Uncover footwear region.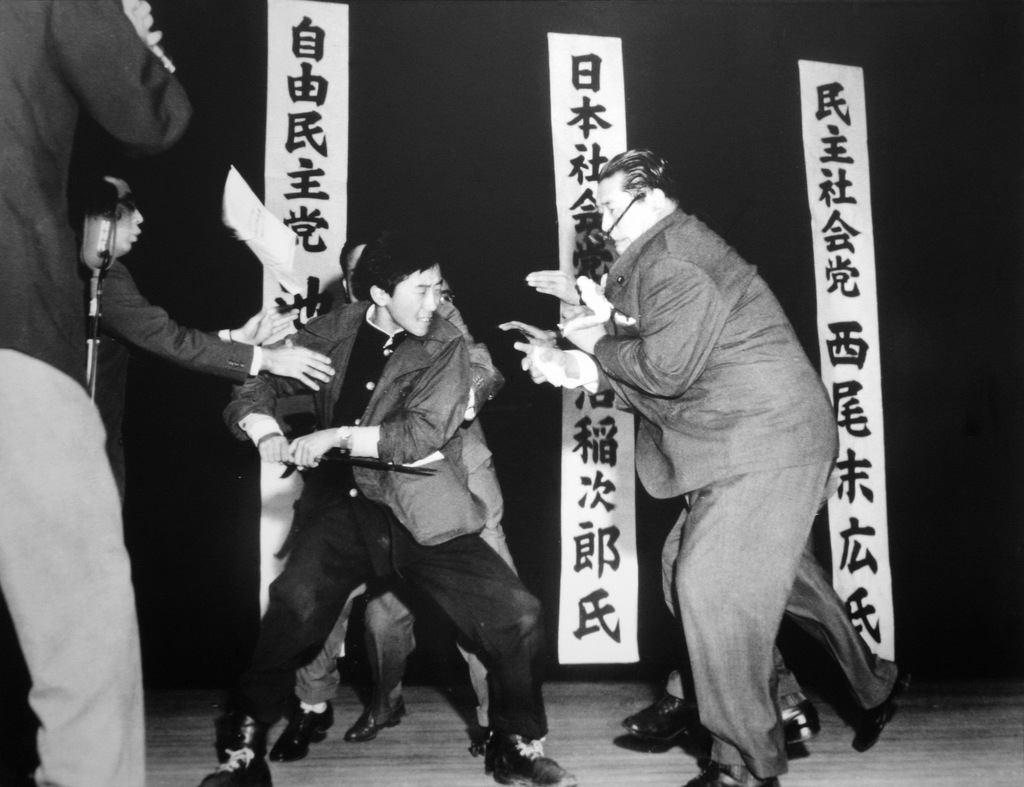
Uncovered: [left=493, top=726, right=574, bottom=786].
